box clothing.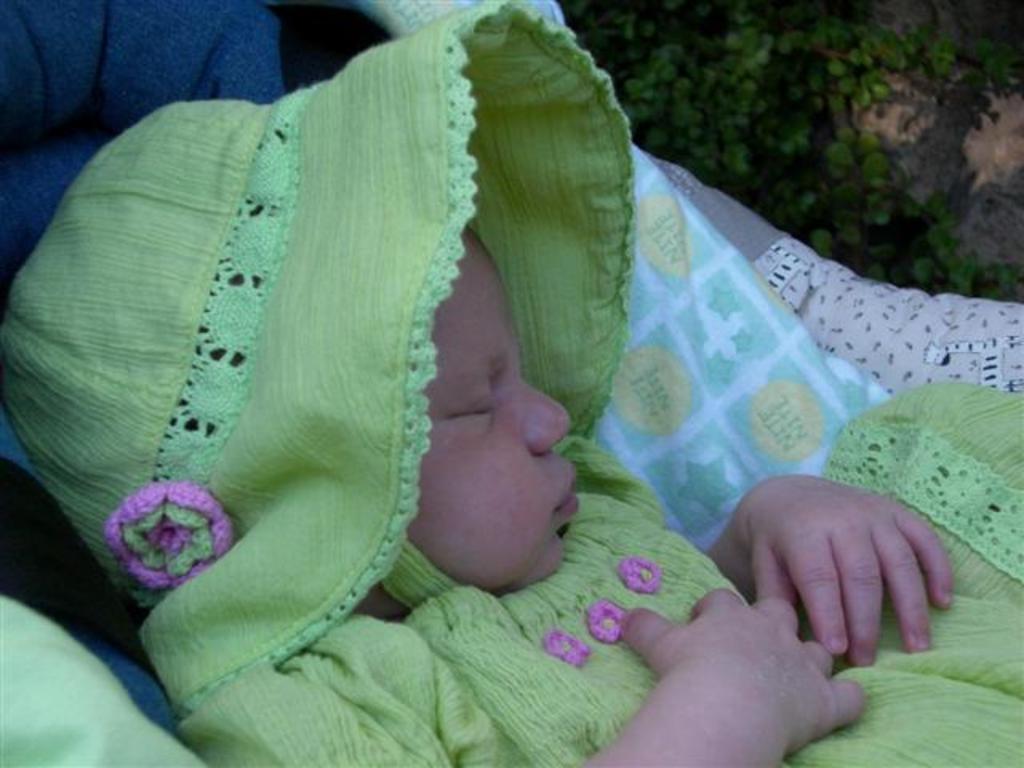
detection(173, 381, 1022, 766).
